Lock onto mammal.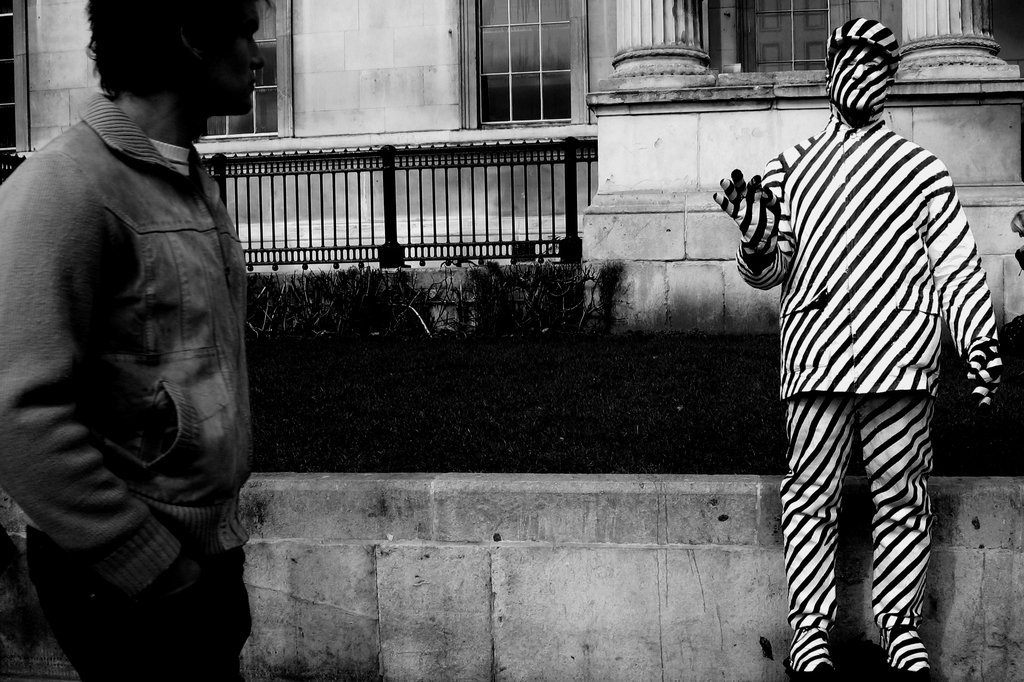
Locked: bbox(0, 24, 254, 627).
